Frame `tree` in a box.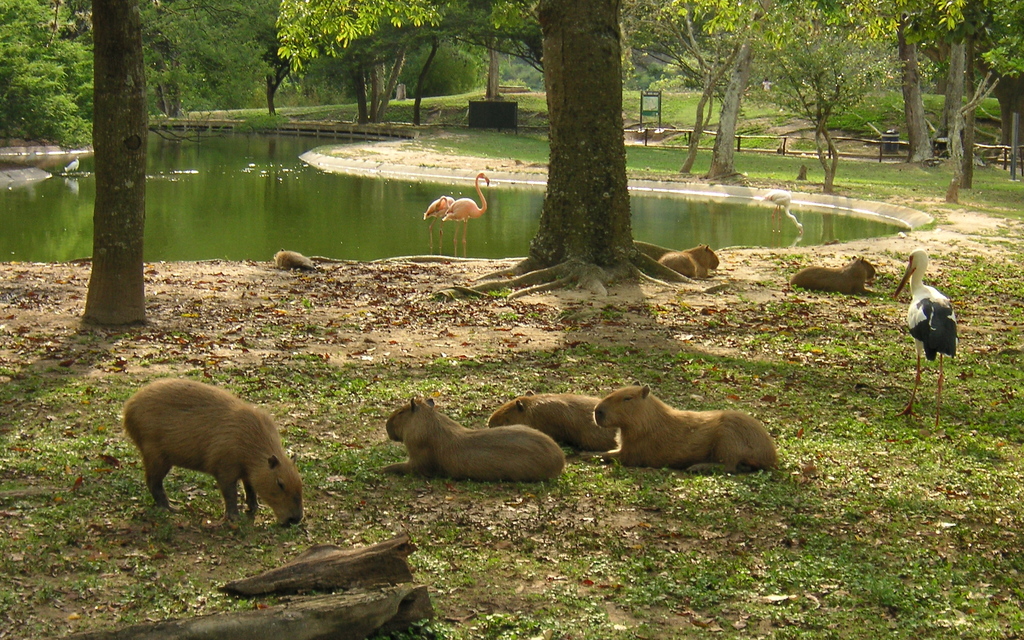
bbox(268, 0, 549, 124).
